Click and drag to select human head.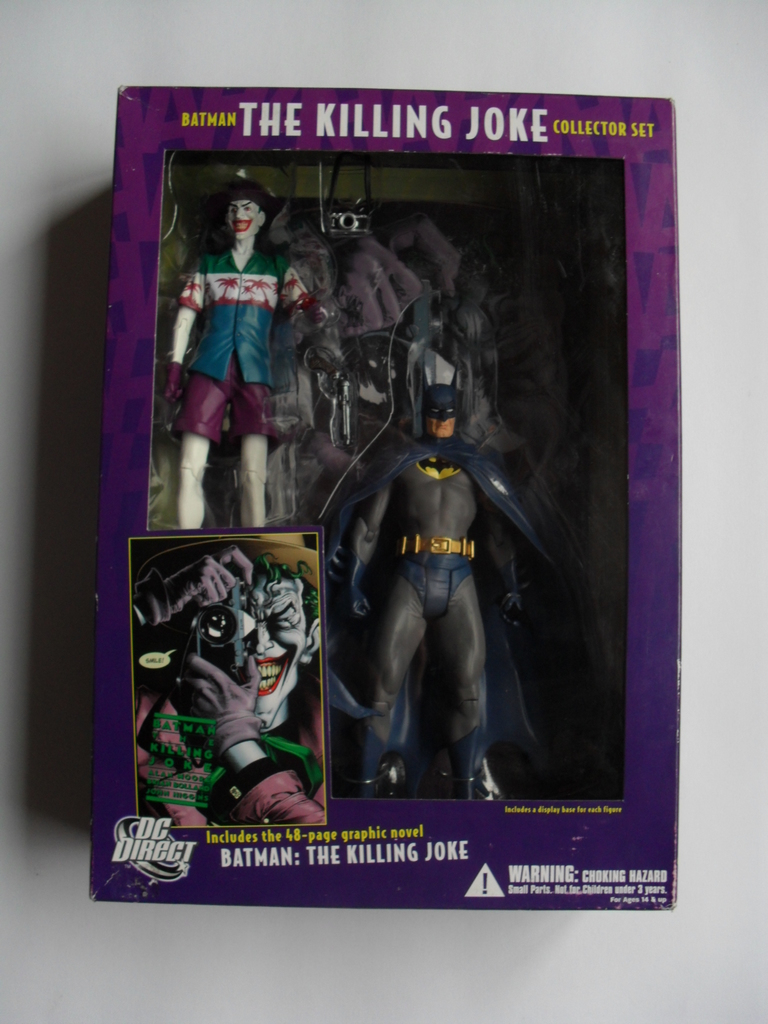
Selection: region(219, 181, 264, 239).
